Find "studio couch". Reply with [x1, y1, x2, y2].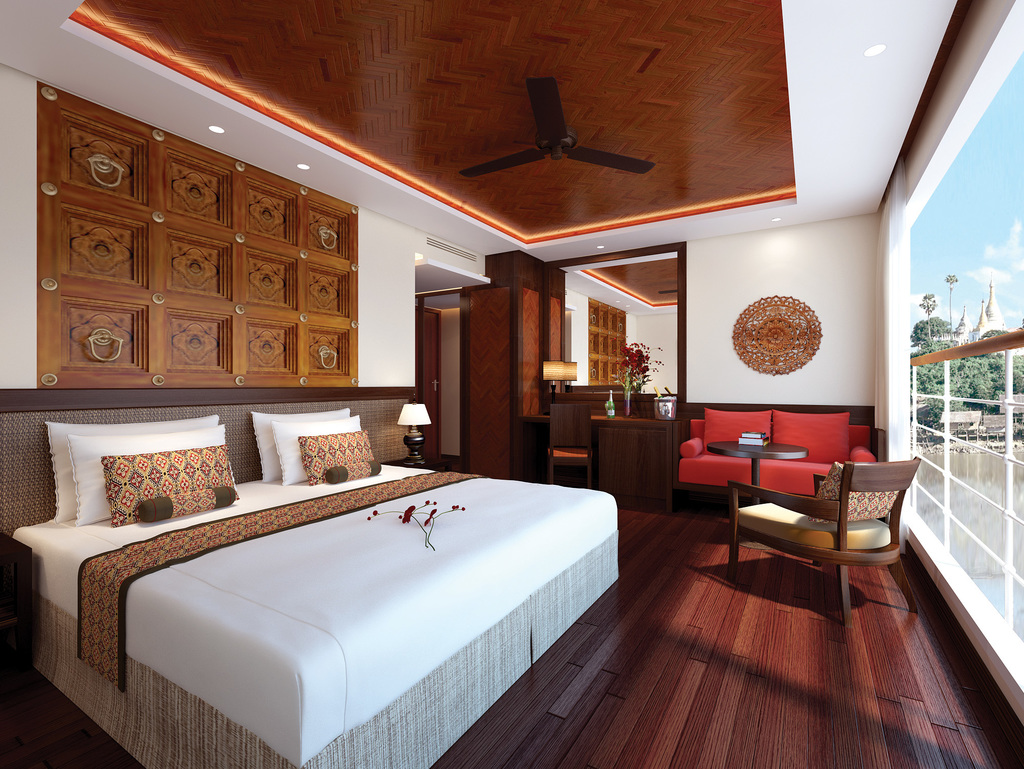
[722, 458, 918, 631].
